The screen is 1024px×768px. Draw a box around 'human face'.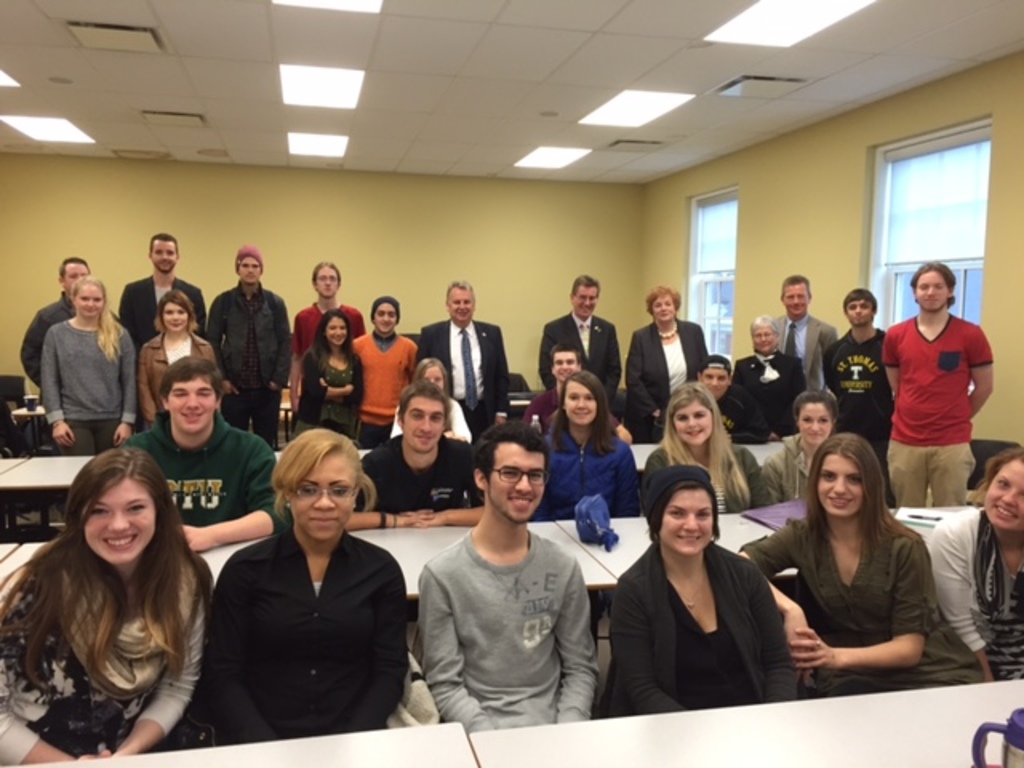
bbox=(374, 301, 402, 336).
